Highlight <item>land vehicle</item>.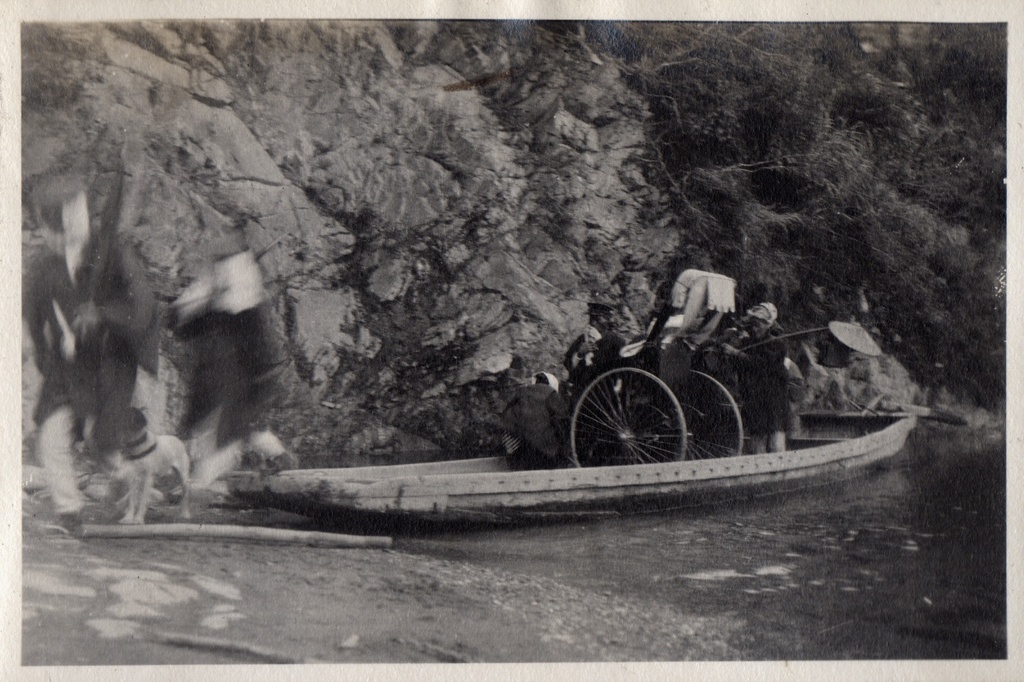
Highlighted region: x1=557, y1=272, x2=747, y2=468.
